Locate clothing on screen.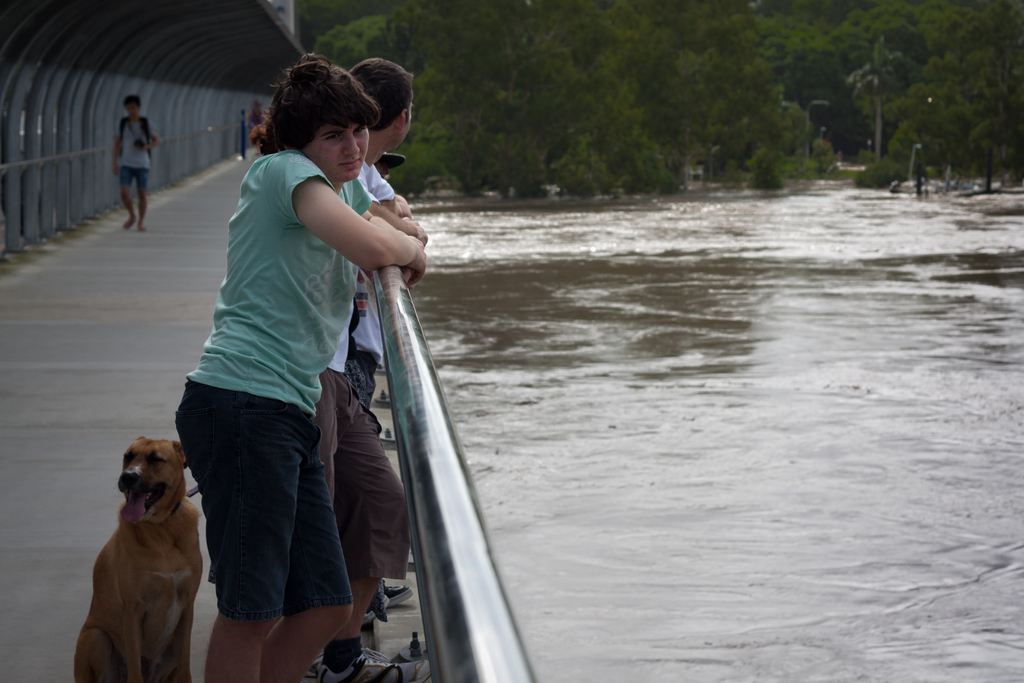
On screen at <box>300,149,412,593</box>.
